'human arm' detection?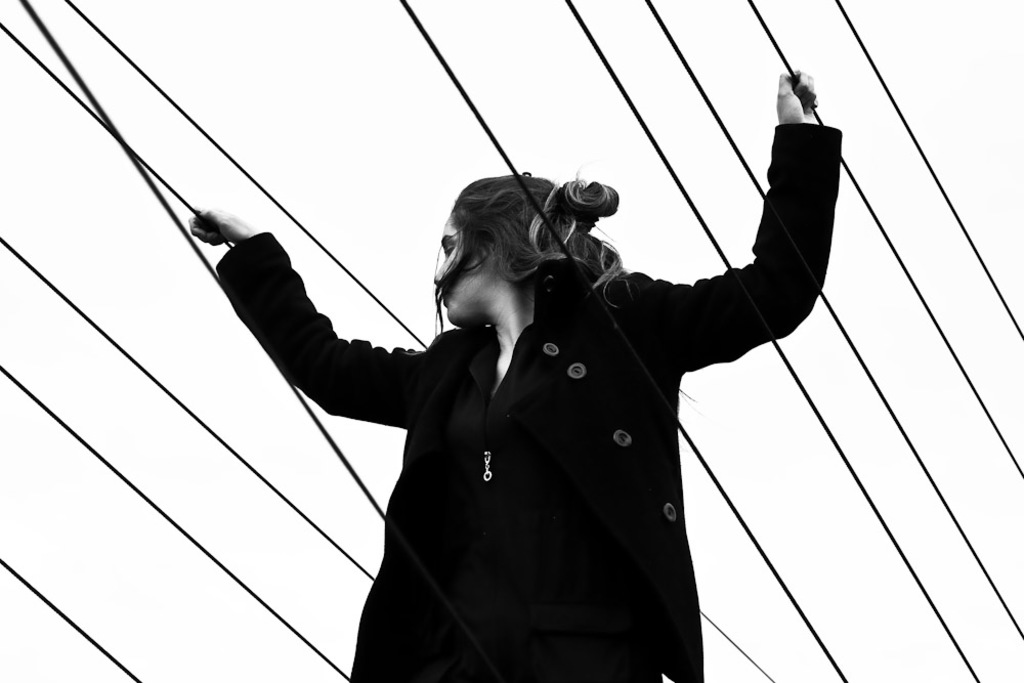
BBox(184, 203, 426, 431)
